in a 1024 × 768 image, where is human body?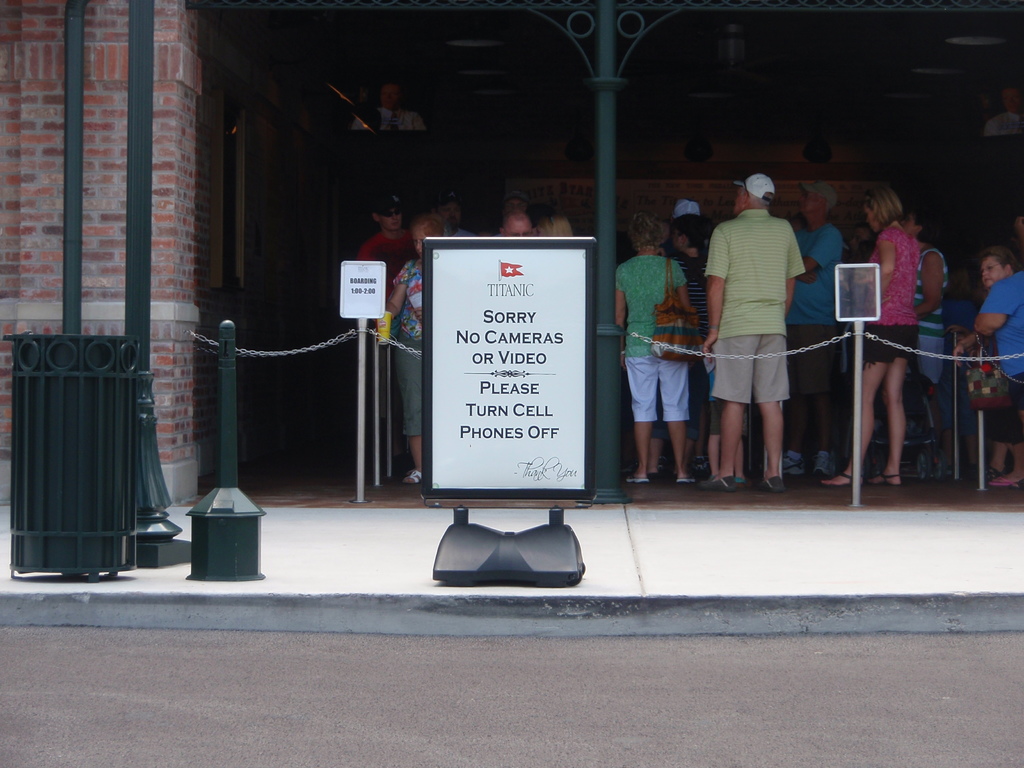
721/166/827/497.
